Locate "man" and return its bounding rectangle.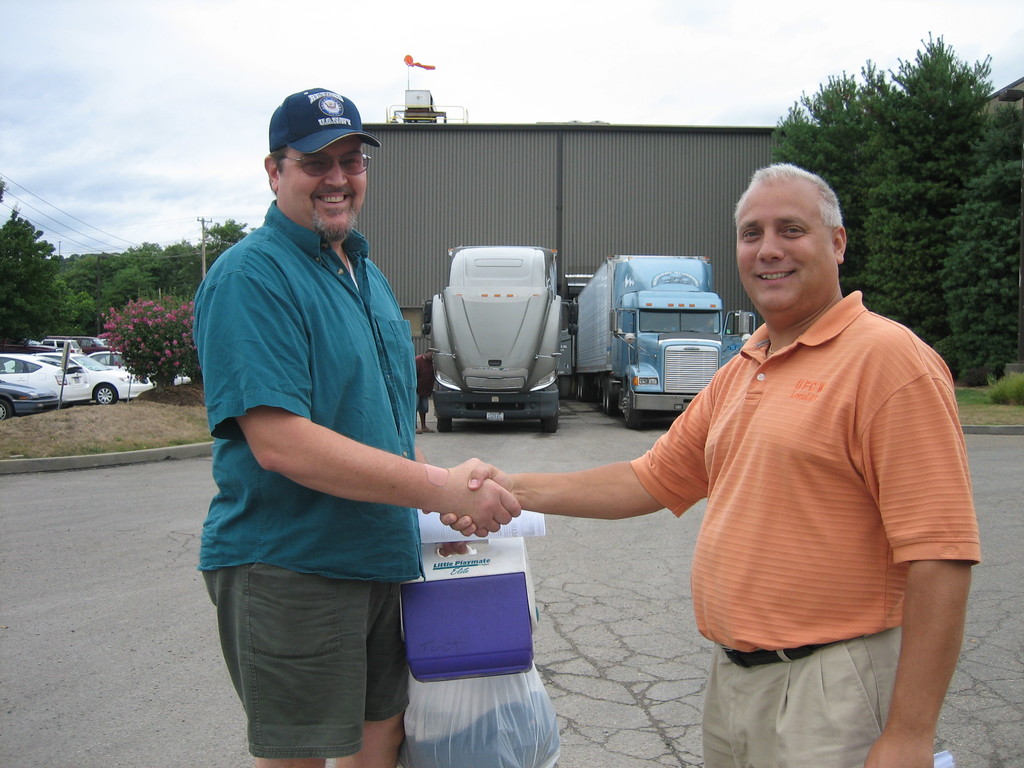
box(182, 90, 522, 767).
